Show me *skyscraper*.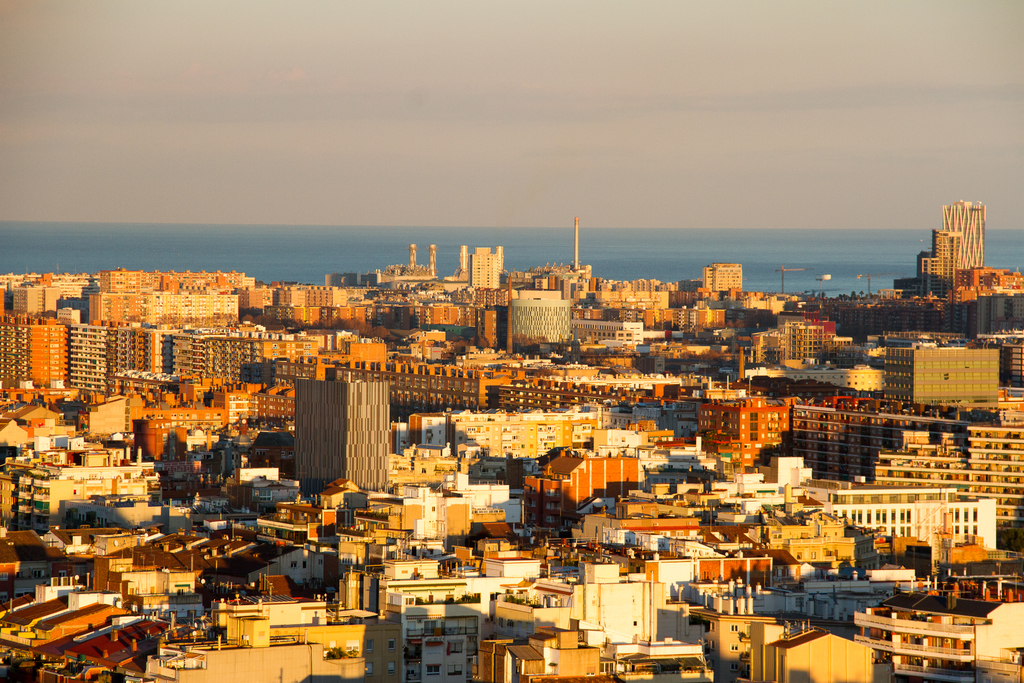
*skyscraper* is here: {"x1": 275, "y1": 371, "x2": 387, "y2": 501}.
